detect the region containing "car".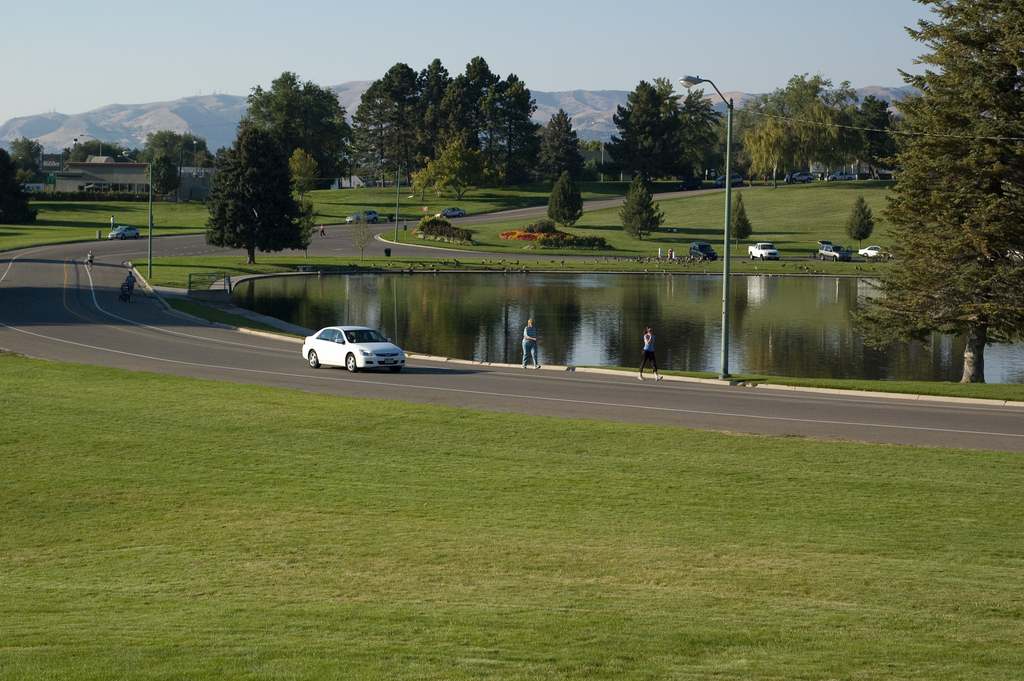
(x1=823, y1=170, x2=859, y2=177).
